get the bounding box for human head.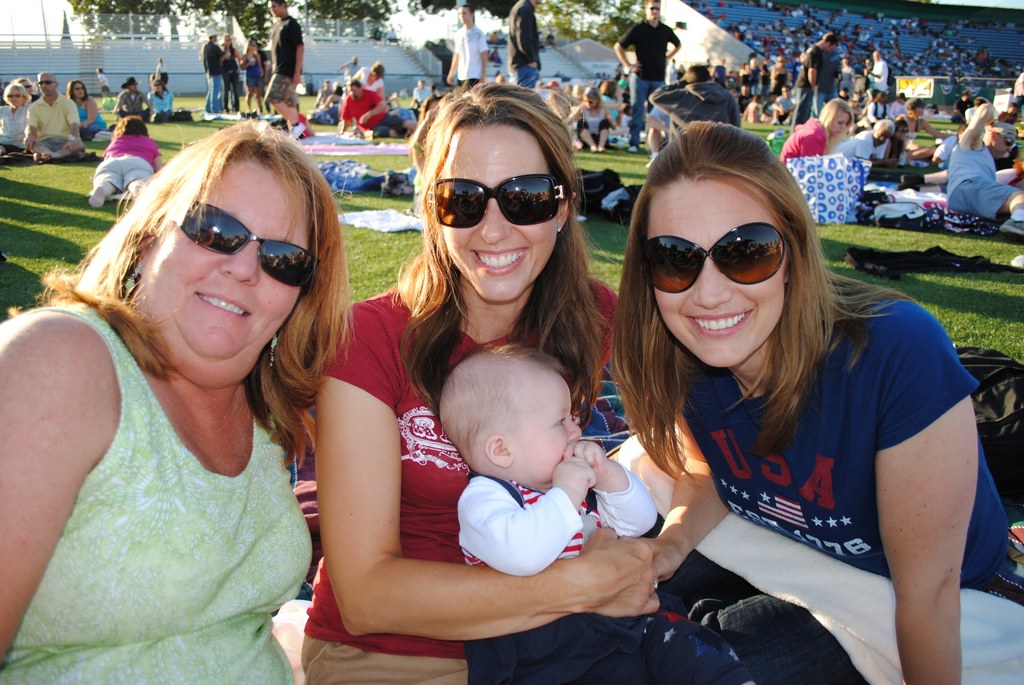
Rect(754, 94, 767, 106).
